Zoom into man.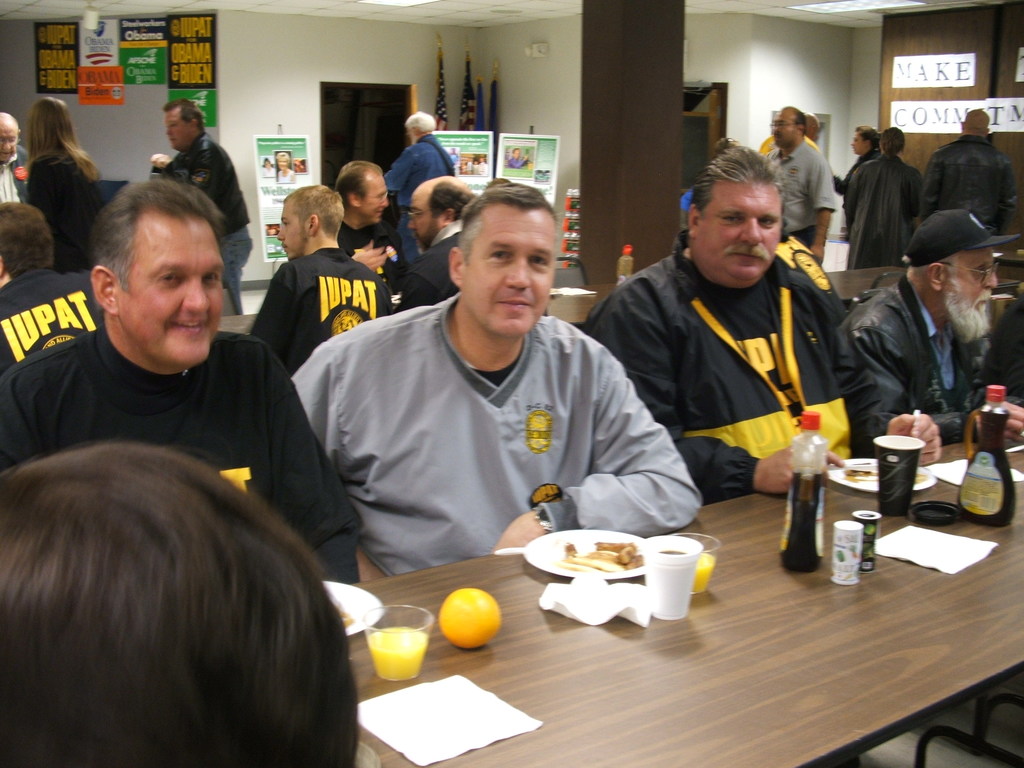
Zoom target: (345, 165, 413, 278).
